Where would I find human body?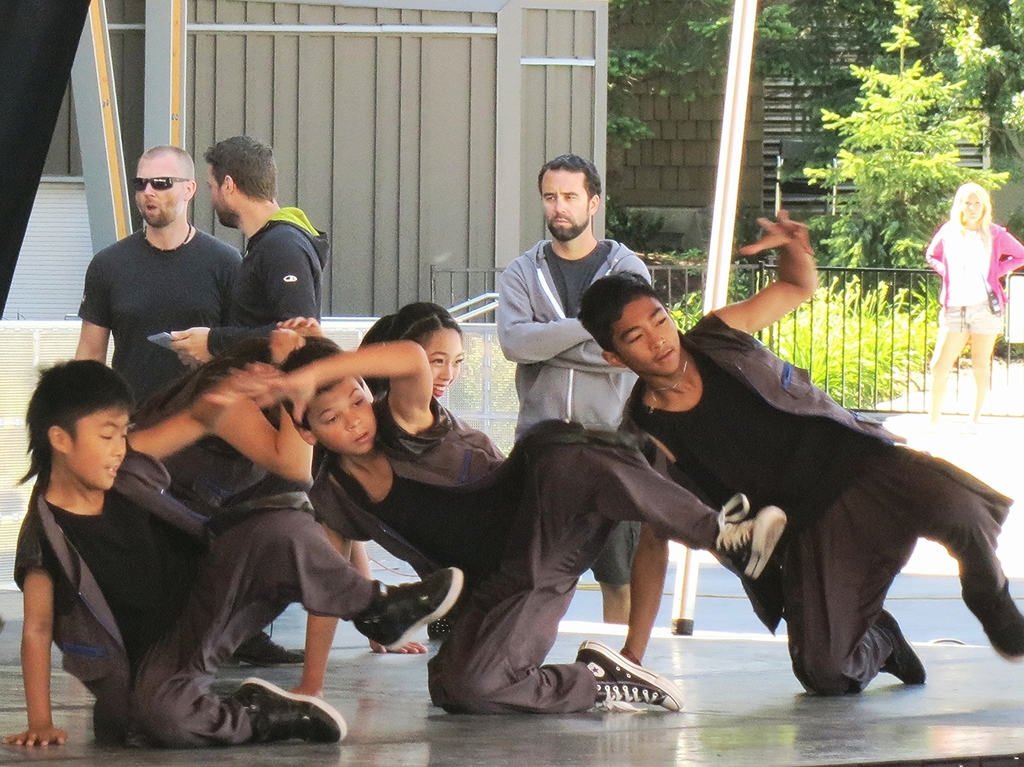
At (72, 226, 247, 423).
